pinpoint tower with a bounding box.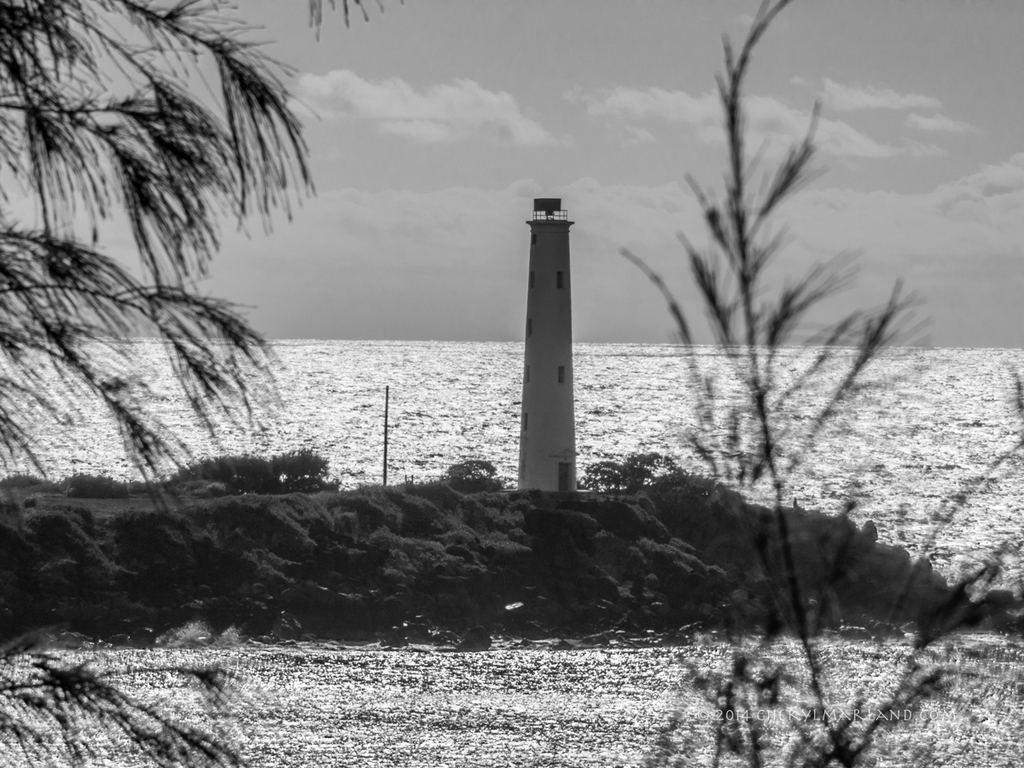
region(515, 197, 577, 493).
